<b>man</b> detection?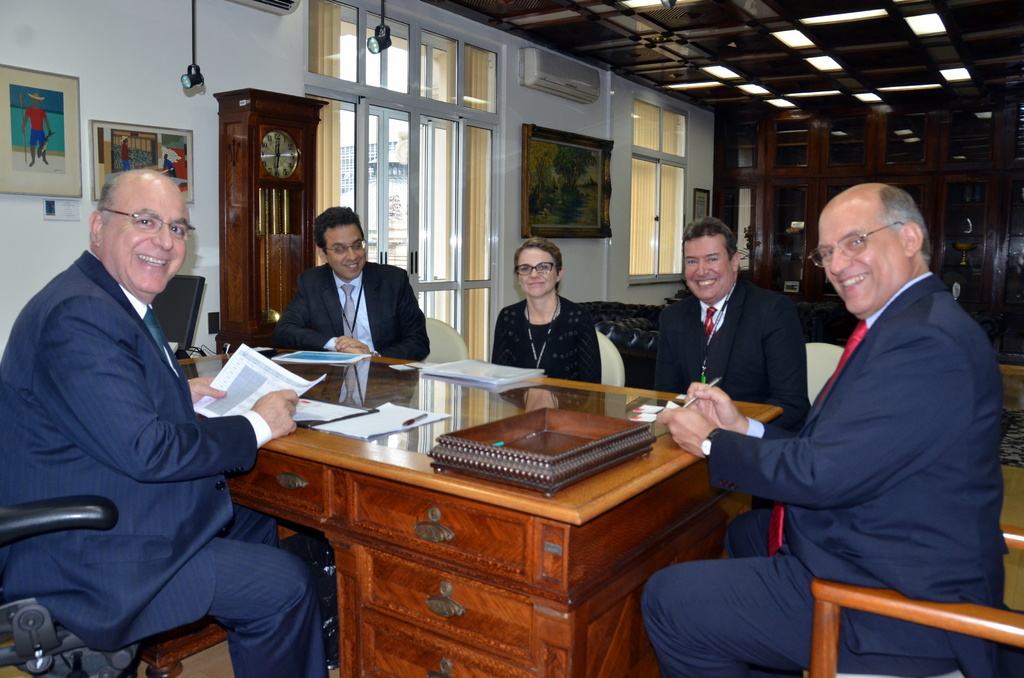
<region>272, 204, 432, 359</region>
